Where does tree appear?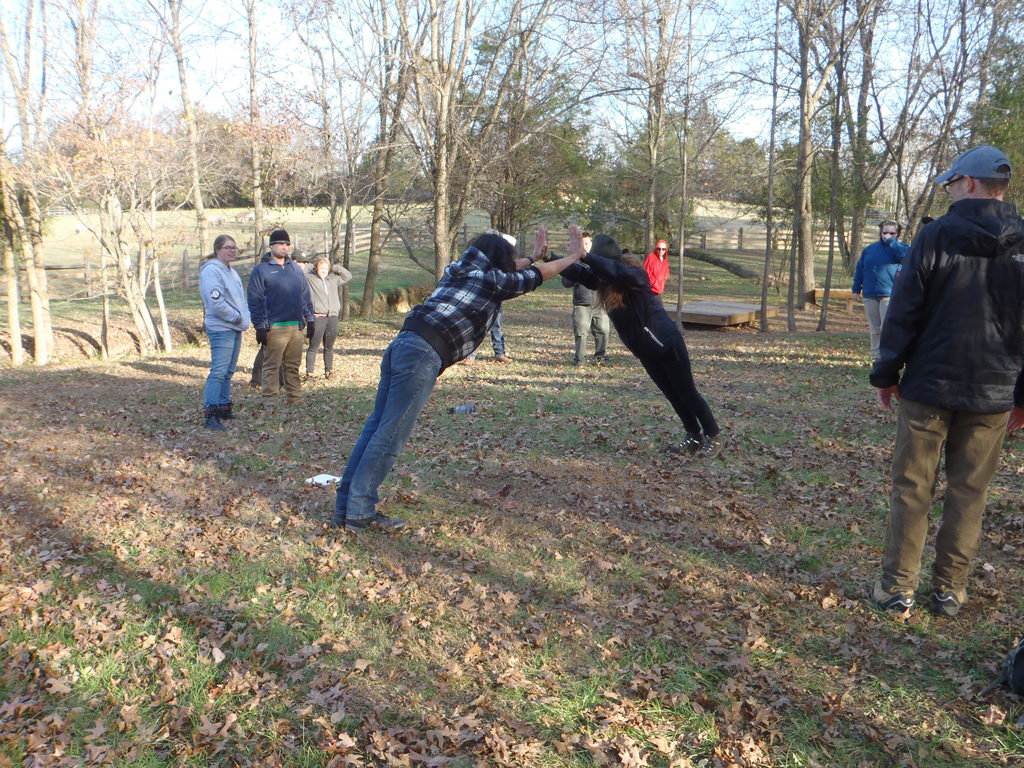
Appears at (x1=743, y1=0, x2=856, y2=339).
